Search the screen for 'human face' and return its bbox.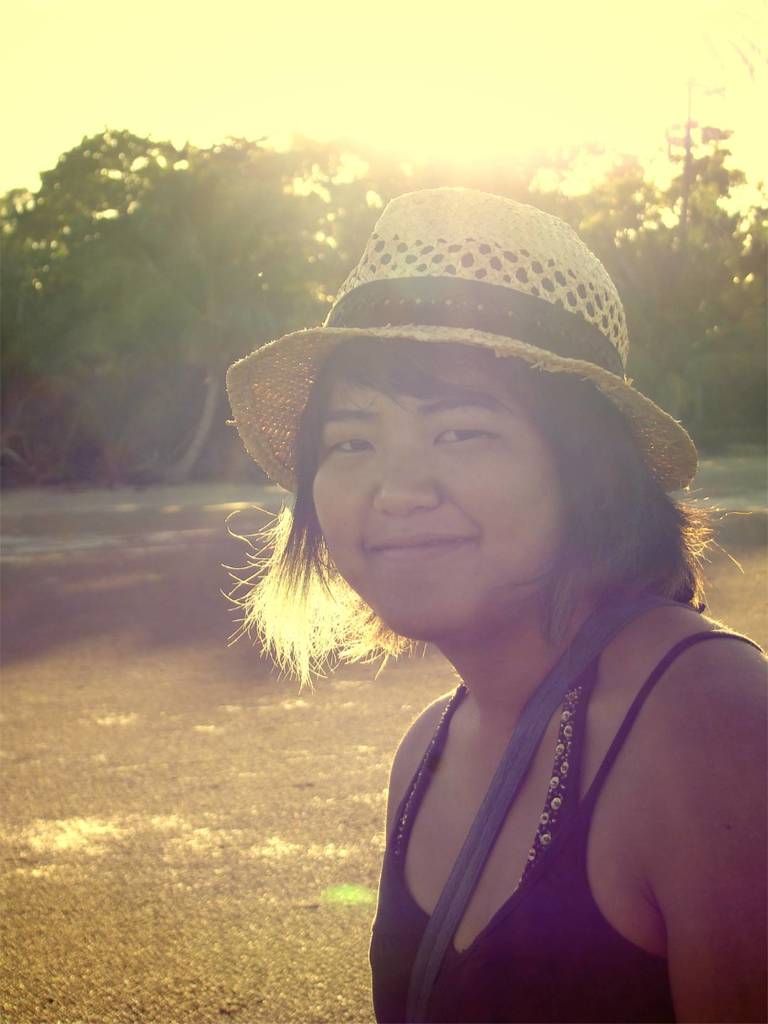
Found: {"x1": 316, "y1": 349, "x2": 563, "y2": 638}.
